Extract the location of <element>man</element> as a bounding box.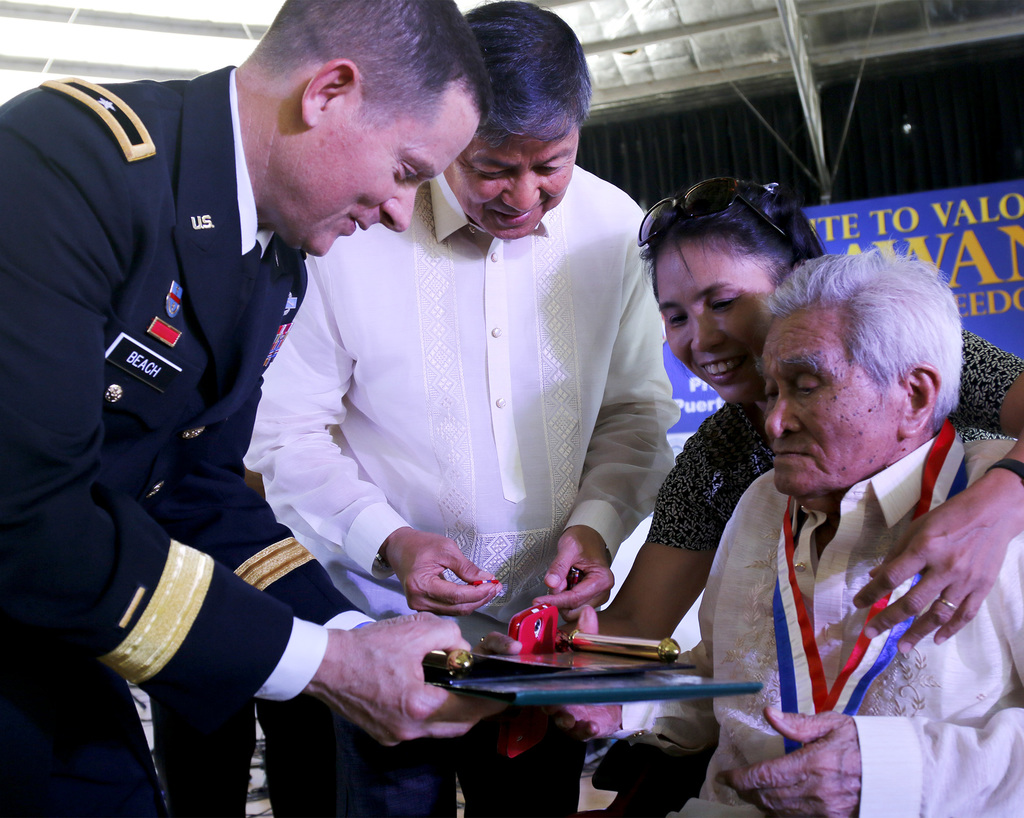
bbox(683, 250, 1023, 817).
